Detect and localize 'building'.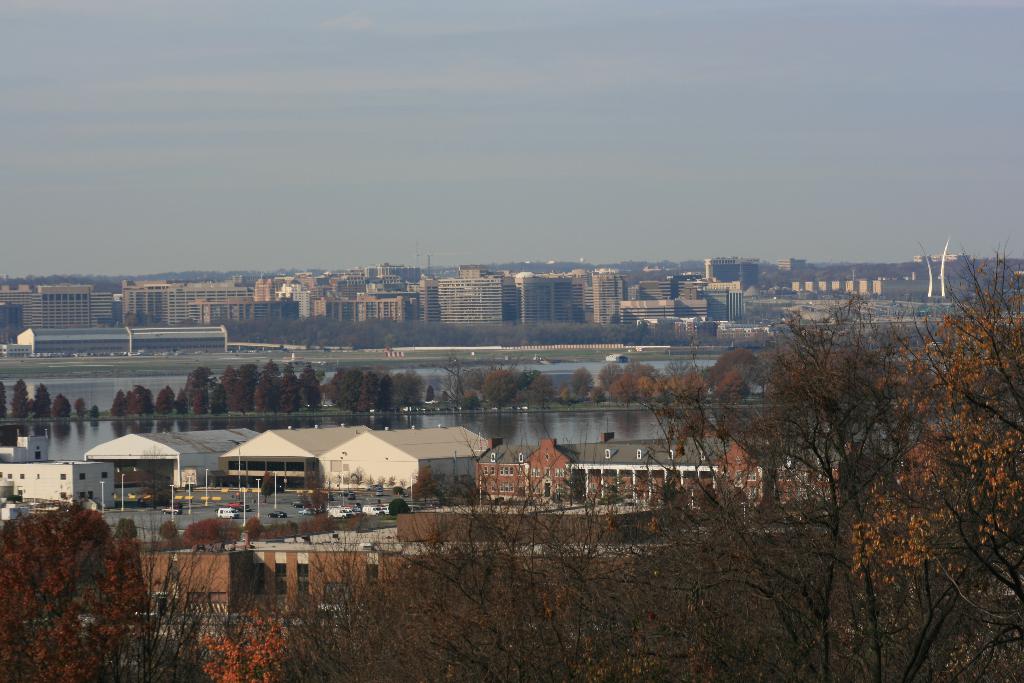
Localized at detection(316, 419, 490, 513).
